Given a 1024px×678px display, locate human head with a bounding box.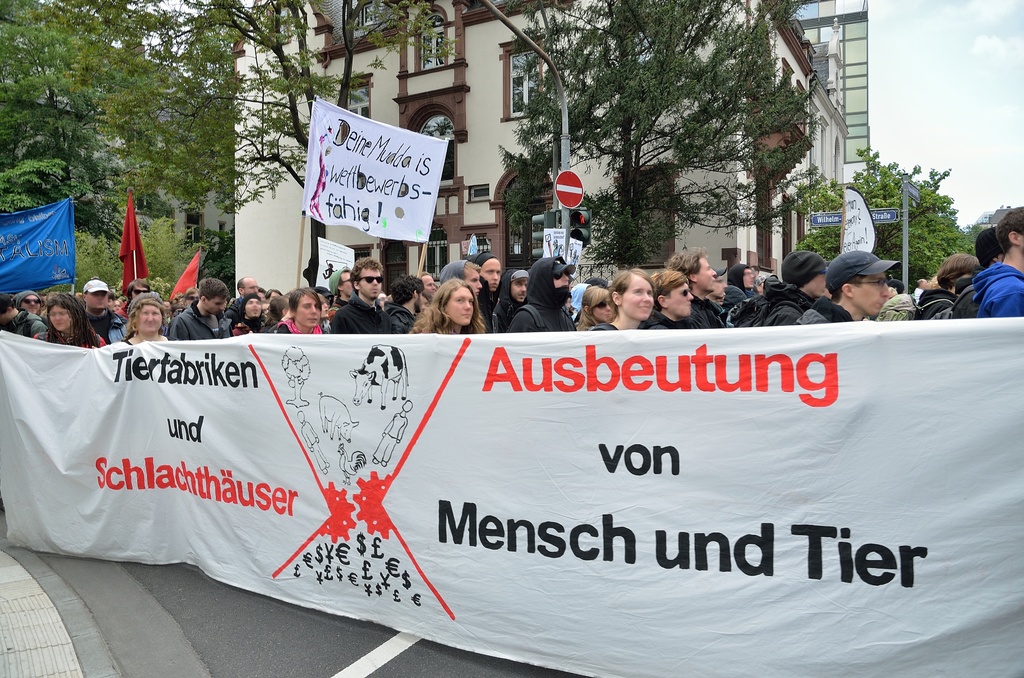
Located: (left=350, top=256, right=381, bottom=300).
